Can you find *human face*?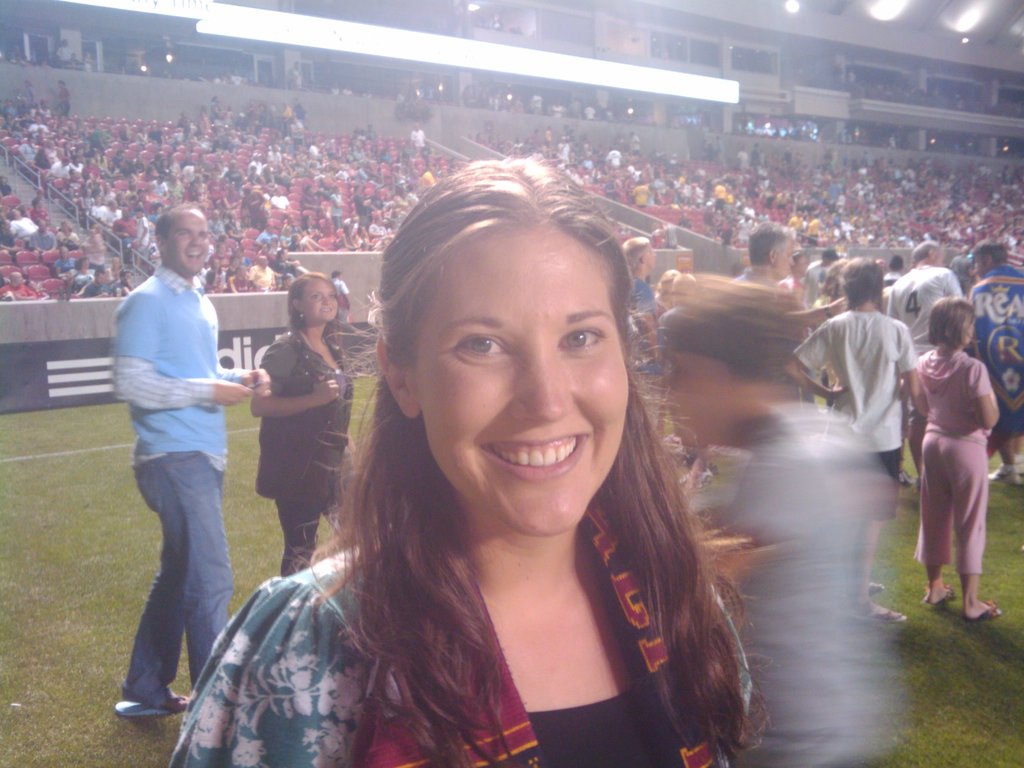
Yes, bounding box: [x1=168, y1=213, x2=211, y2=273].
